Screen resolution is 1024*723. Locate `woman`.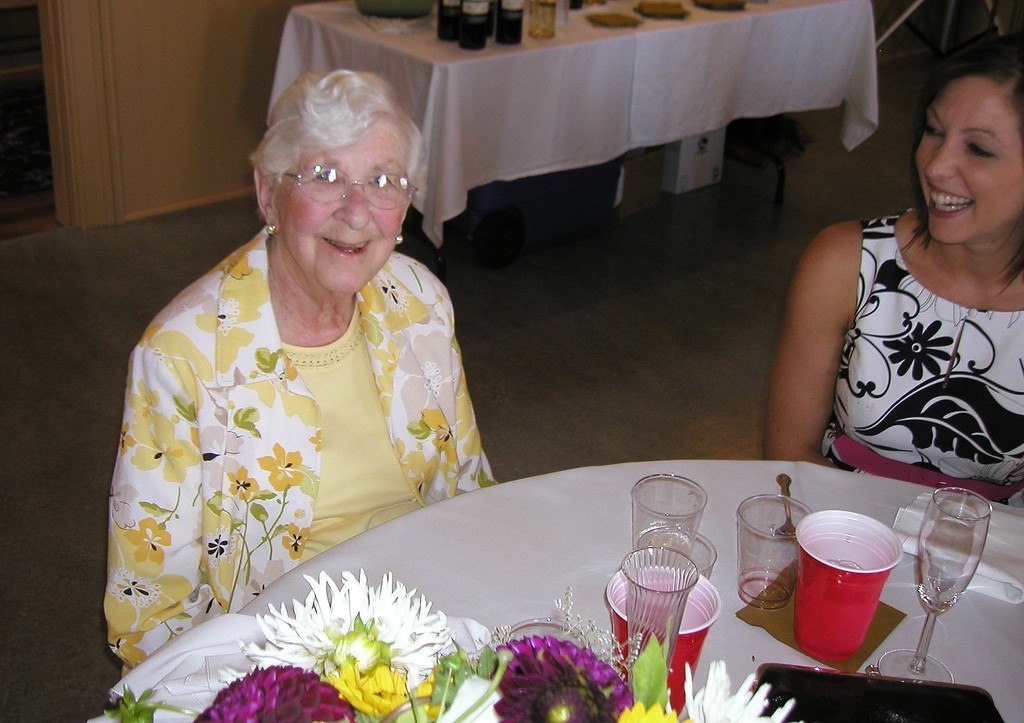
locate(104, 67, 501, 675).
